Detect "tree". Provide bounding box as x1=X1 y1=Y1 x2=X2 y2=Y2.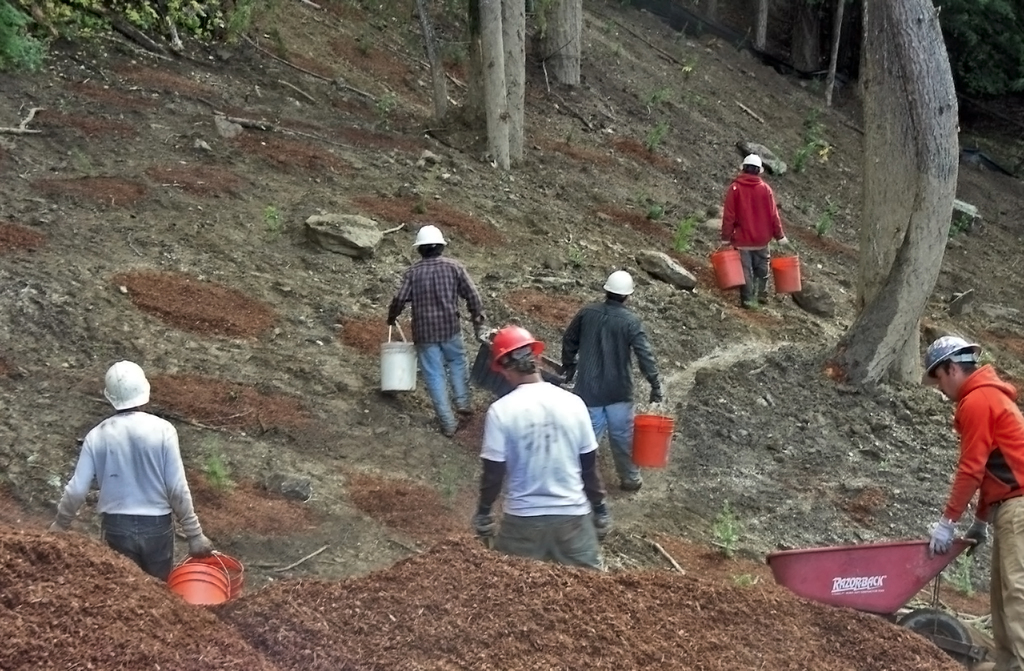
x1=410 y1=0 x2=586 y2=172.
